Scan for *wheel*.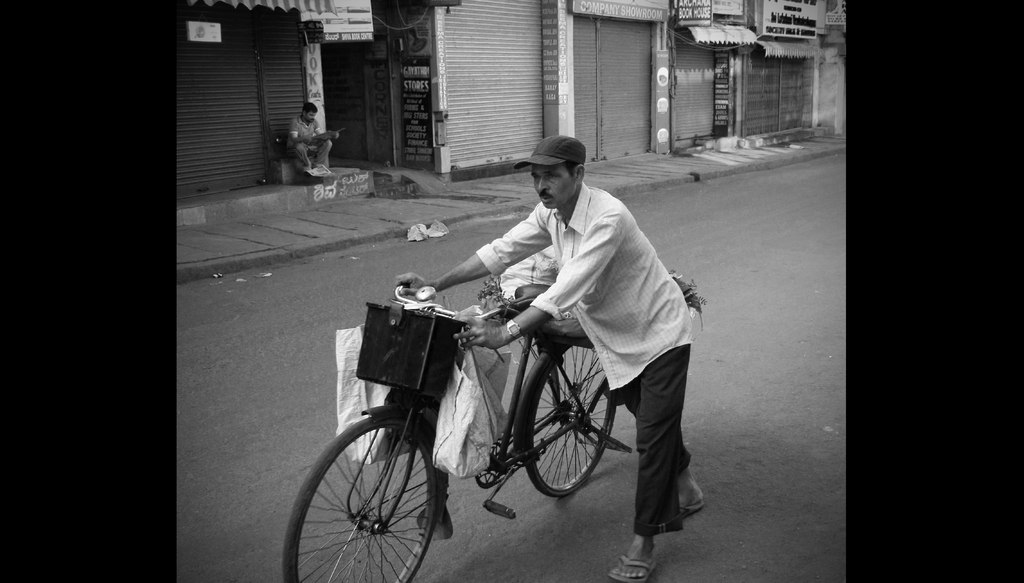
Scan result: (512,351,623,499).
